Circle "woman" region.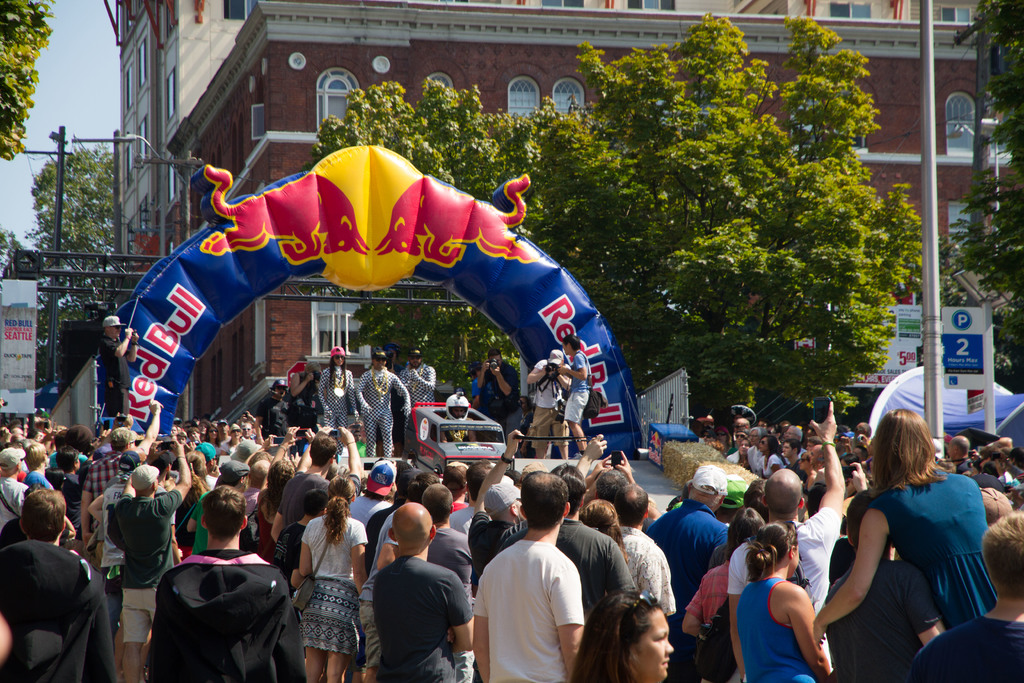
Region: box=[255, 457, 303, 563].
